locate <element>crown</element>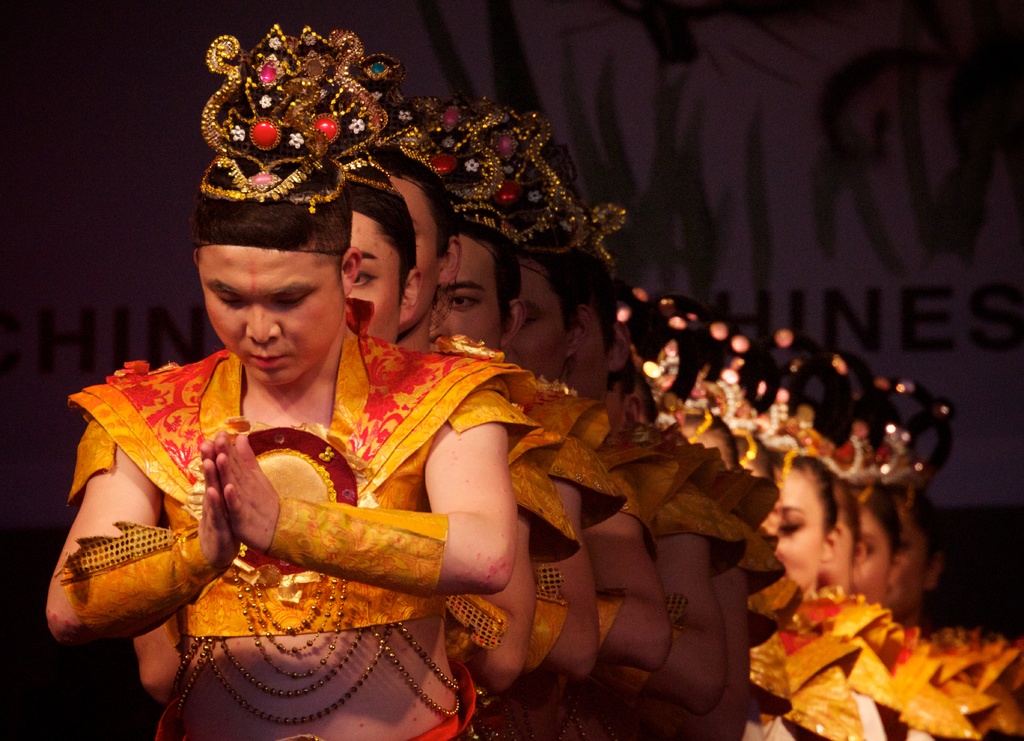
box=[543, 153, 598, 269]
